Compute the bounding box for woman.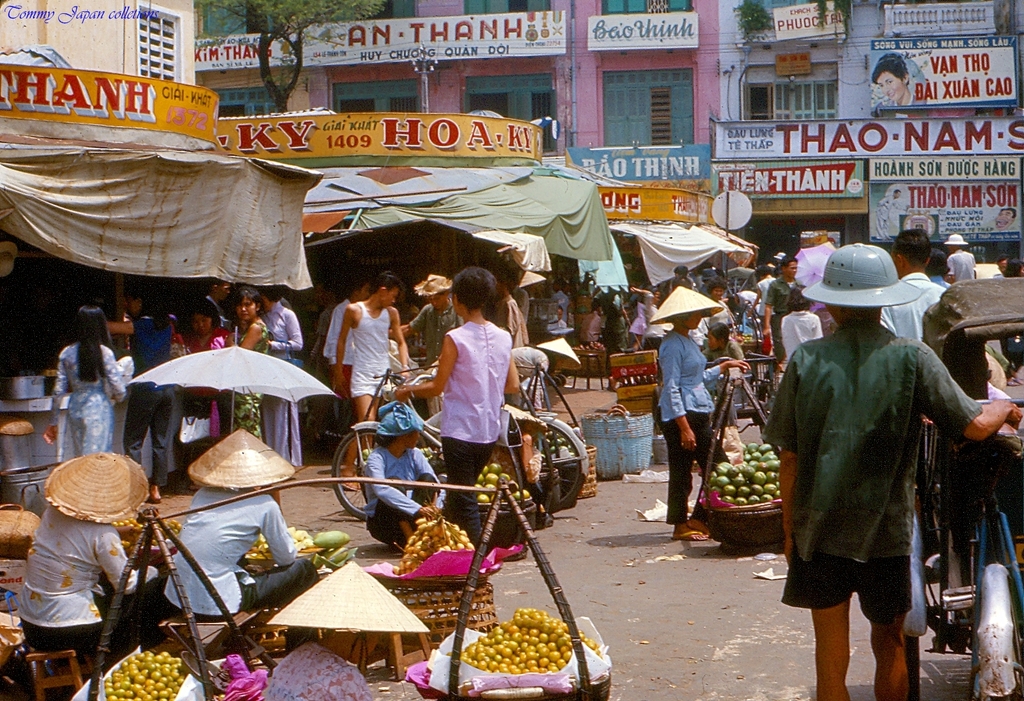
bbox(651, 297, 748, 551).
